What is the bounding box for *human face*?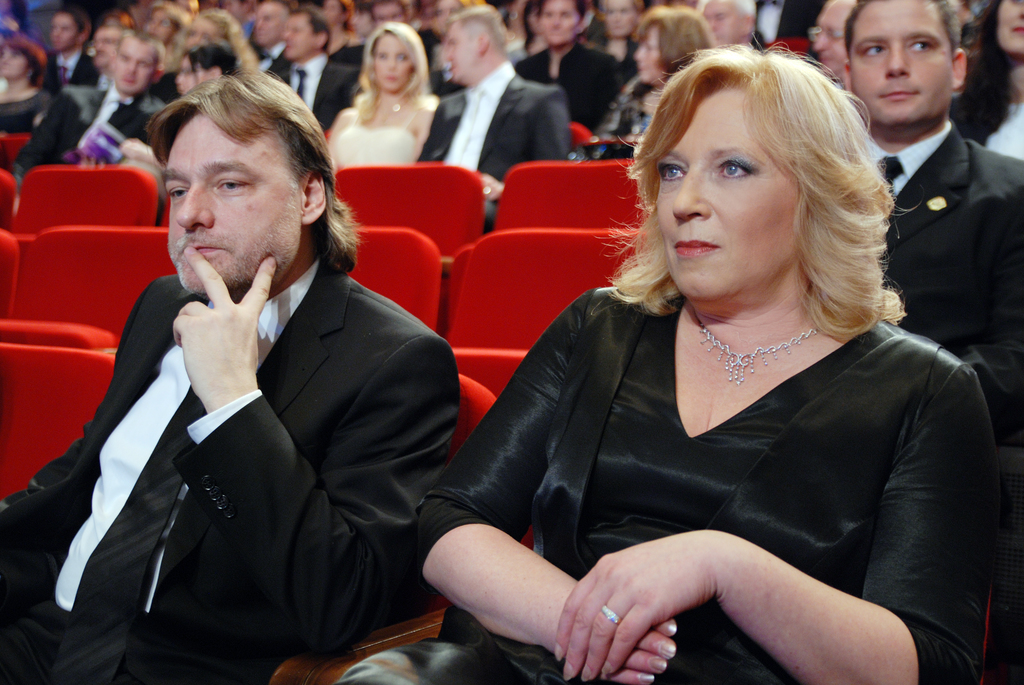
815 1 846 70.
